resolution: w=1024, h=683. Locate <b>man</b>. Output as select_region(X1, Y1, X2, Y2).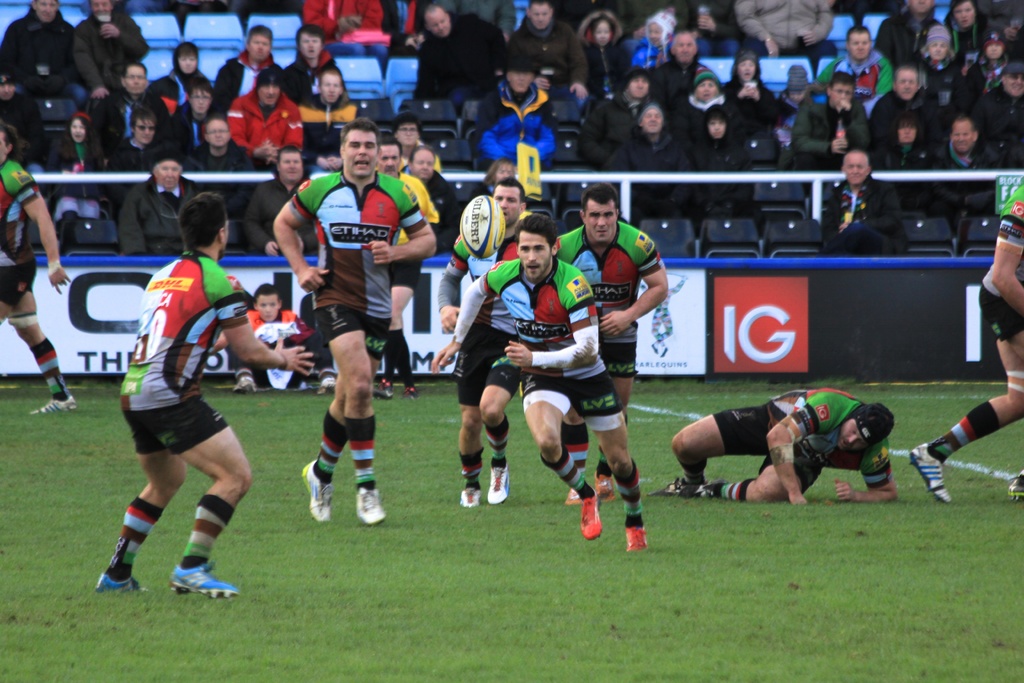
select_region(819, 149, 913, 253).
